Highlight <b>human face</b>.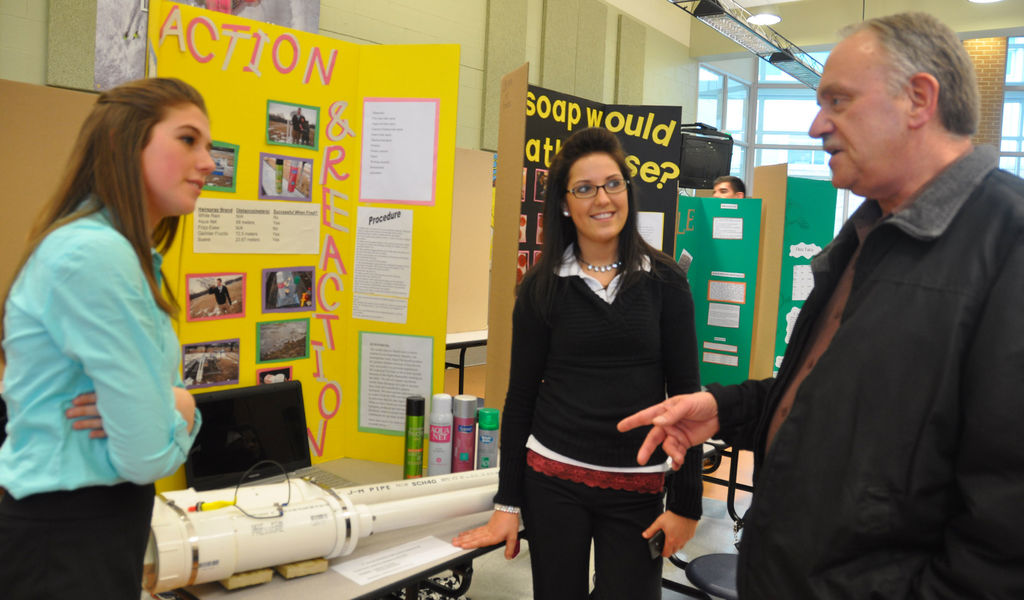
Highlighted region: l=809, t=42, r=909, b=188.
